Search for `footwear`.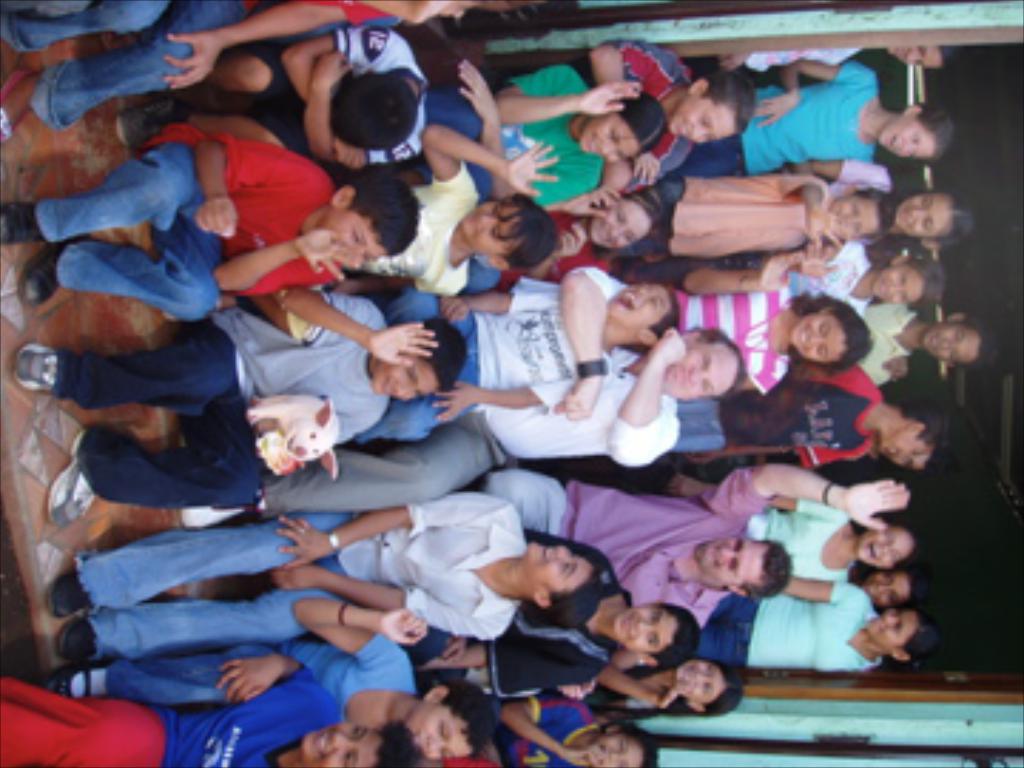
Found at [left=0, top=196, right=43, bottom=242].
